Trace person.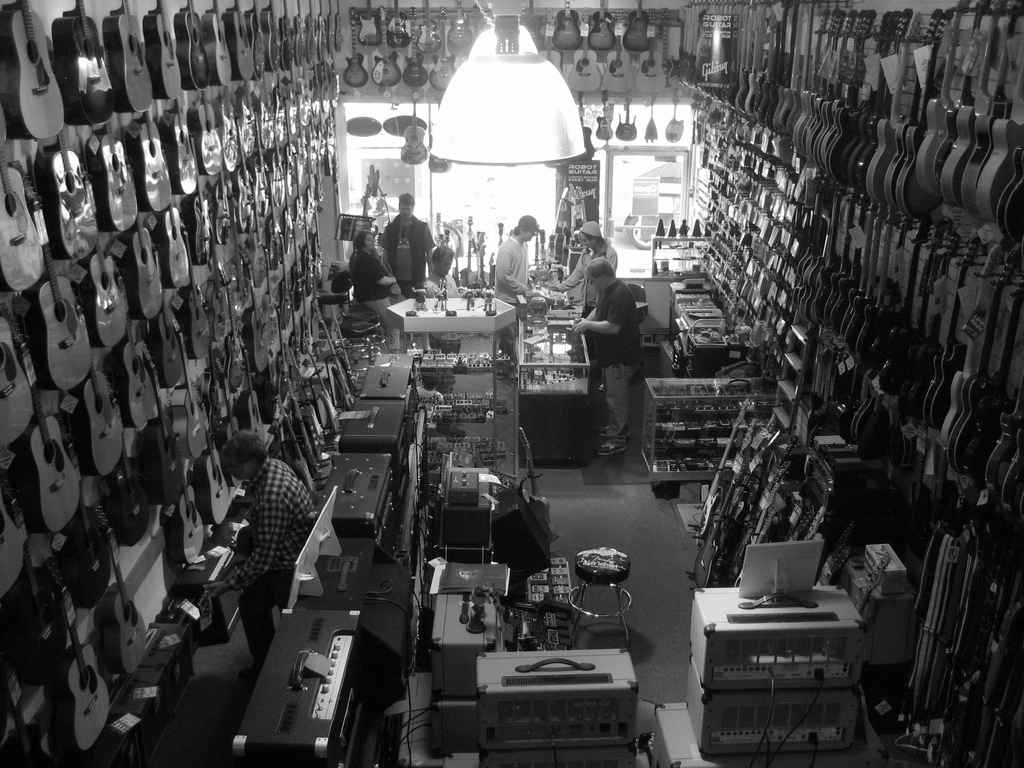
Traced to <bbox>572, 223, 656, 476</bbox>.
